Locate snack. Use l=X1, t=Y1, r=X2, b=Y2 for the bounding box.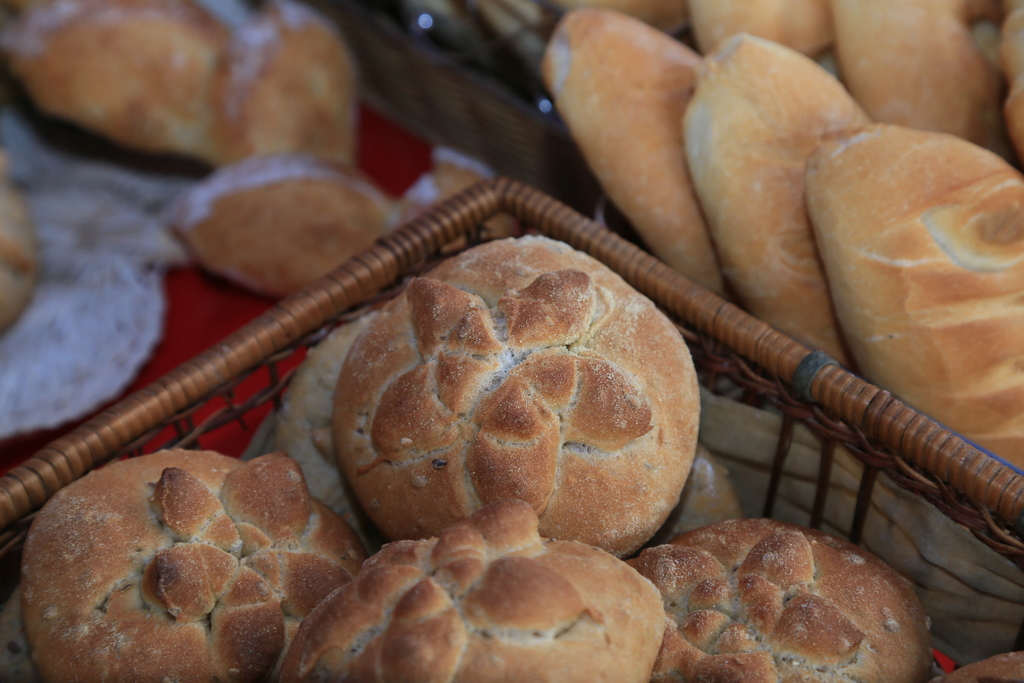
l=635, t=530, r=938, b=682.
